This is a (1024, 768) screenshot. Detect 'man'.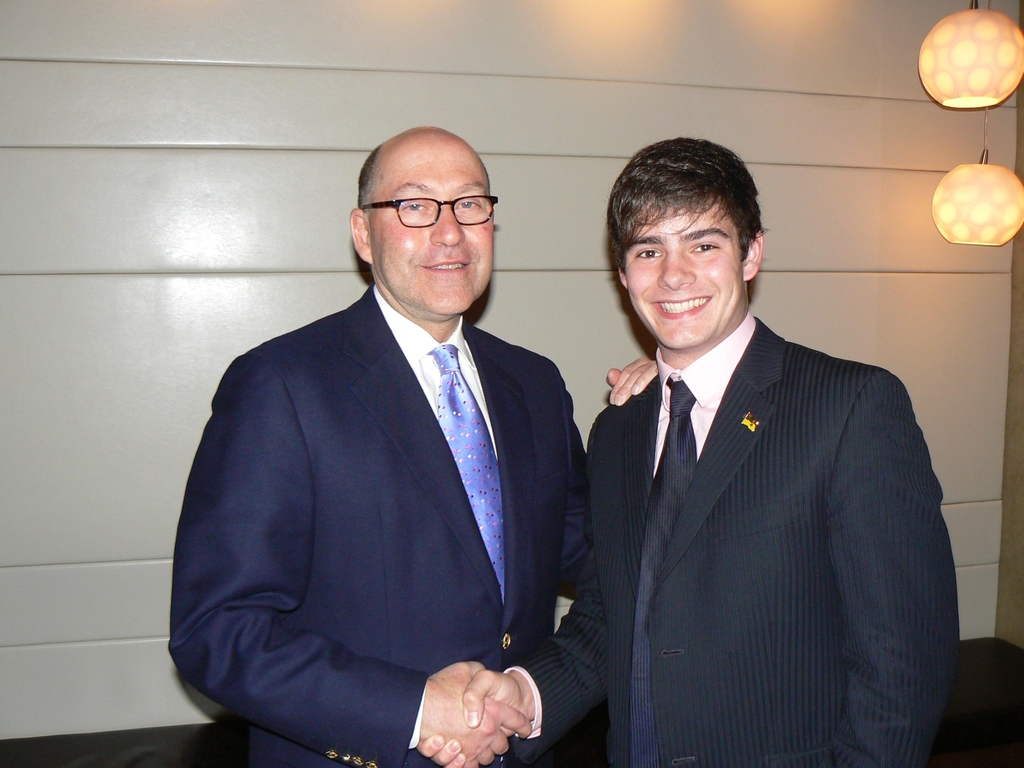
region(413, 136, 959, 767).
